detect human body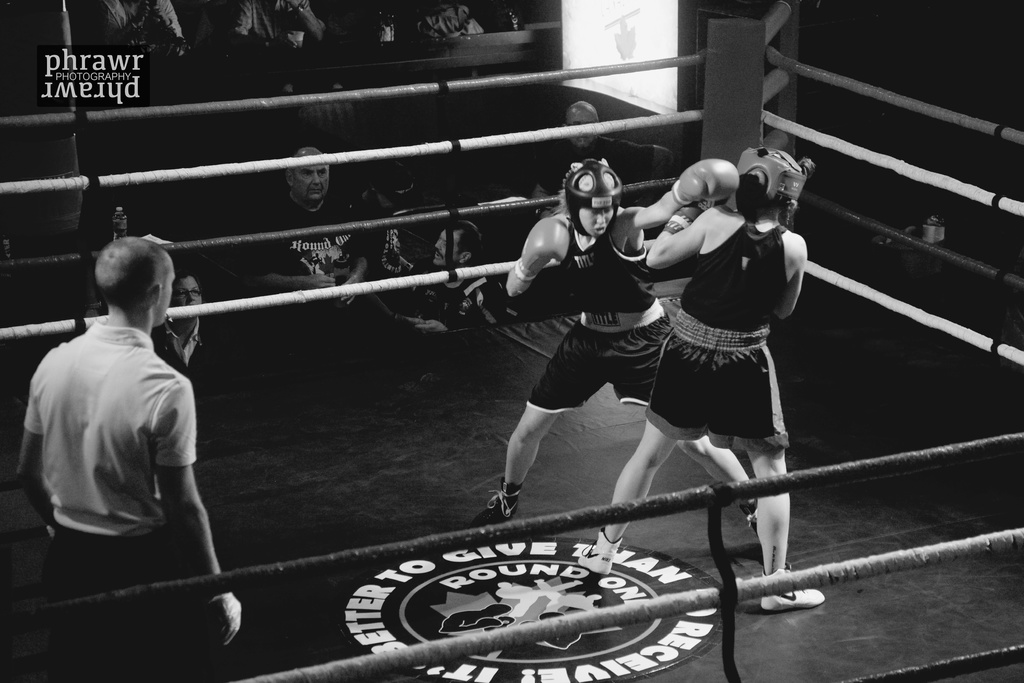
bbox=(240, 136, 361, 357)
